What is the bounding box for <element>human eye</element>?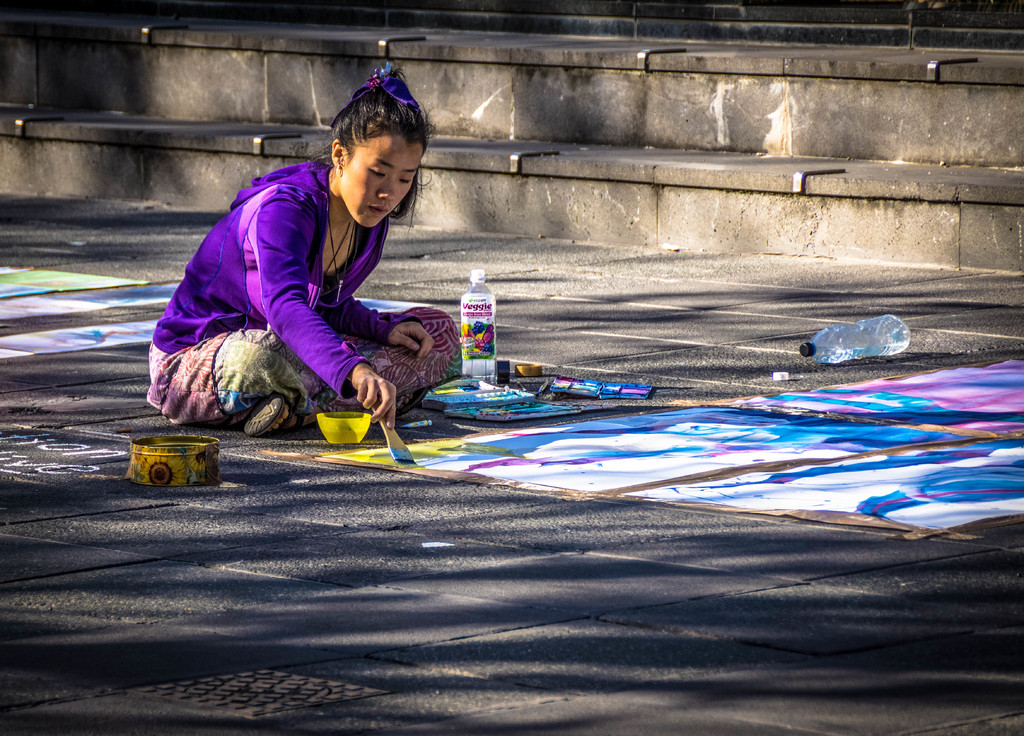
(396, 173, 414, 188).
